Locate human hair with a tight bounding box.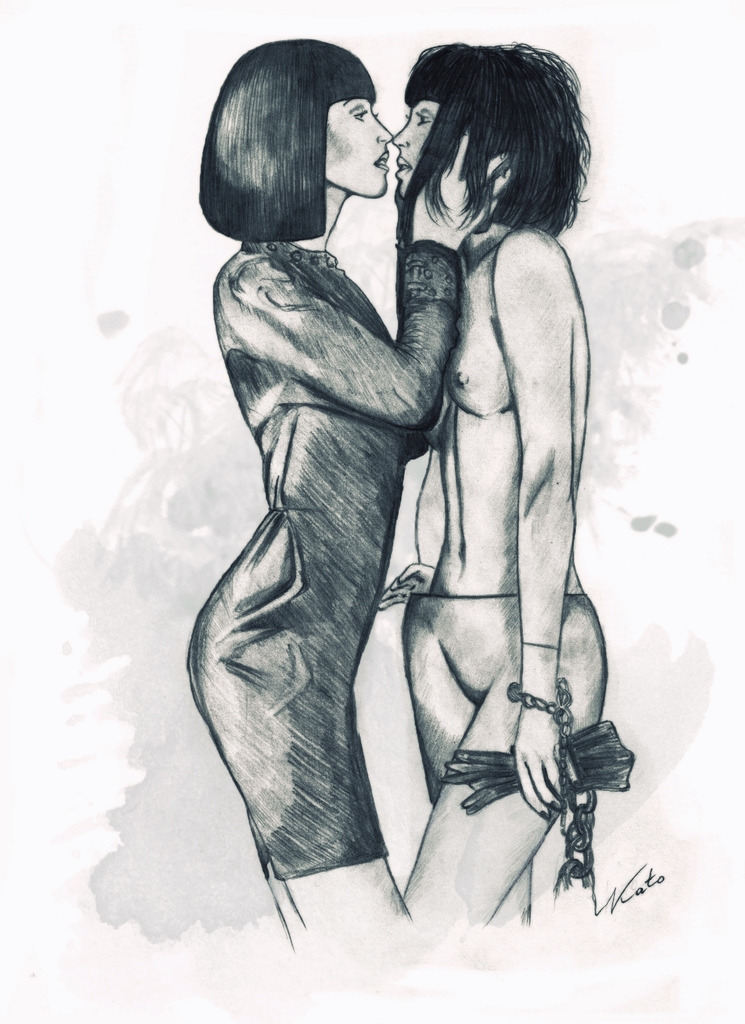
[195, 39, 378, 244].
